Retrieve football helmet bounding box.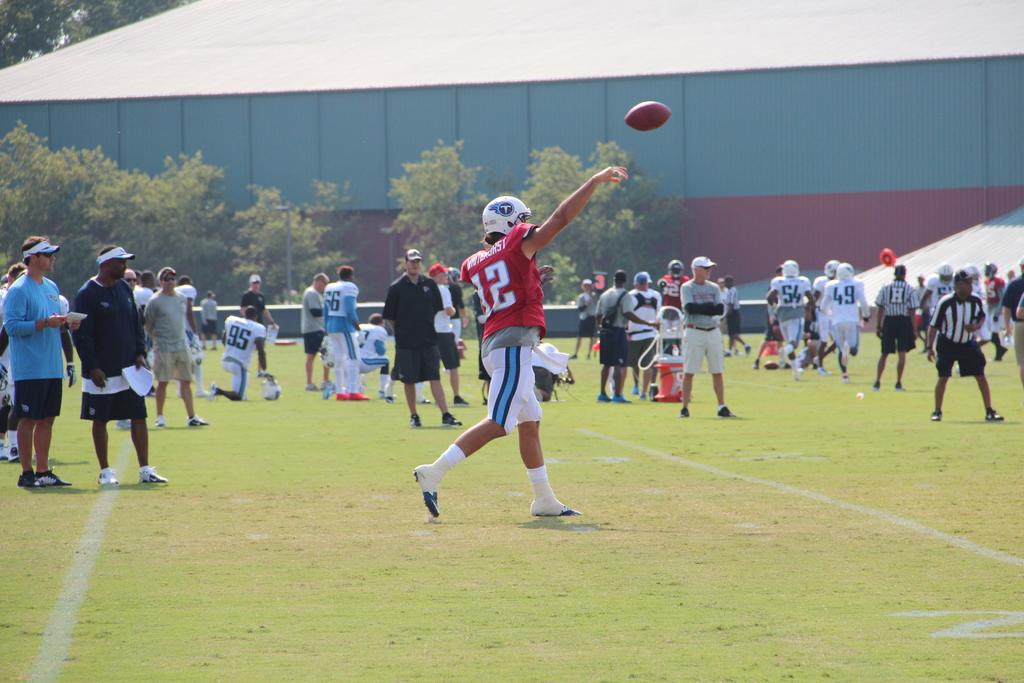
Bounding box: locate(936, 263, 953, 278).
